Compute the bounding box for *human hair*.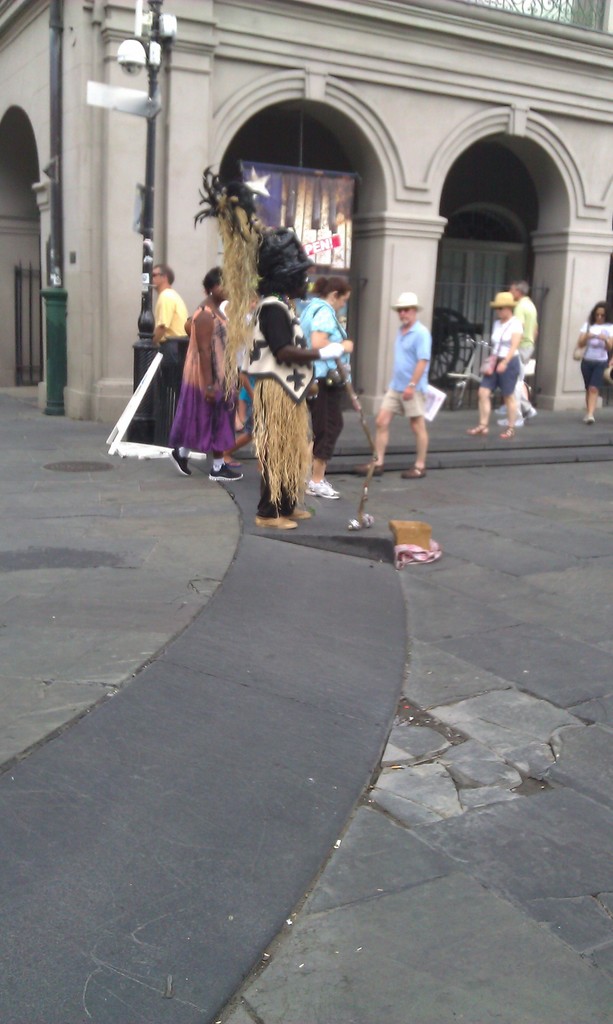
bbox=(155, 264, 175, 282).
